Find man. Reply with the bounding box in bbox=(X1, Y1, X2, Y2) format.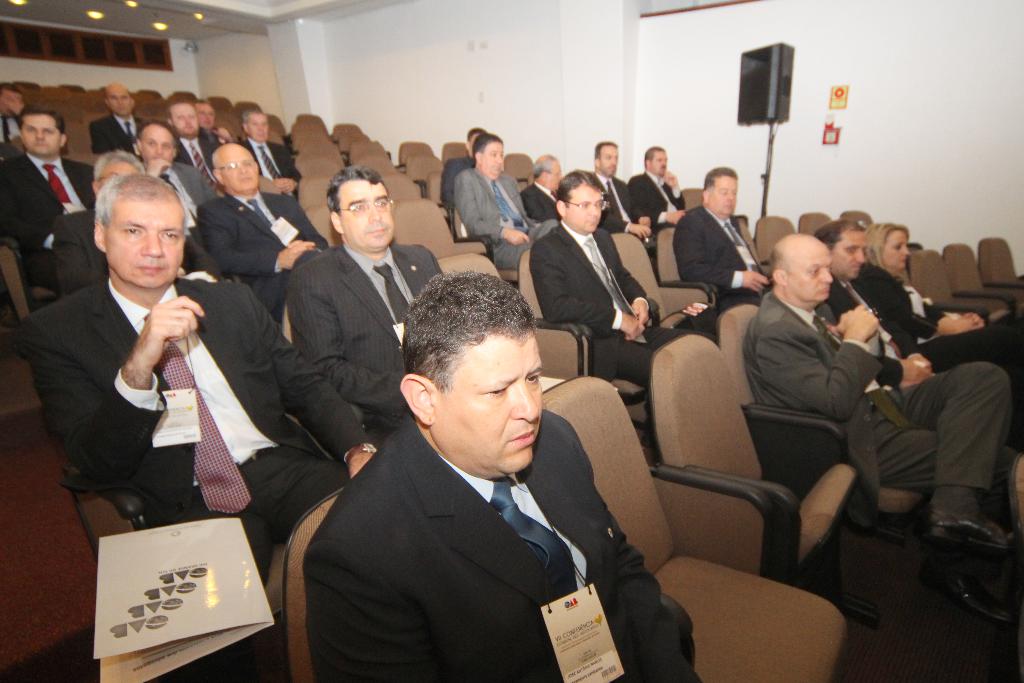
bbox=(634, 144, 701, 240).
